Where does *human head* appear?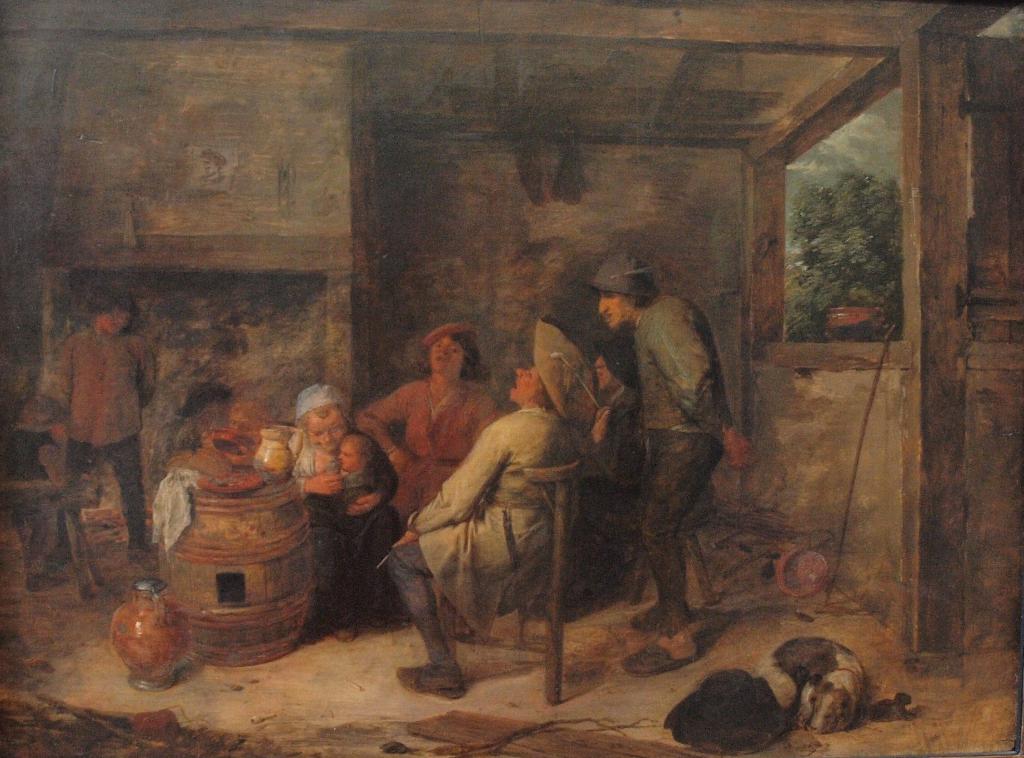
Appears at {"x1": 426, "y1": 327, "x2": 480, "y2": 380}.
